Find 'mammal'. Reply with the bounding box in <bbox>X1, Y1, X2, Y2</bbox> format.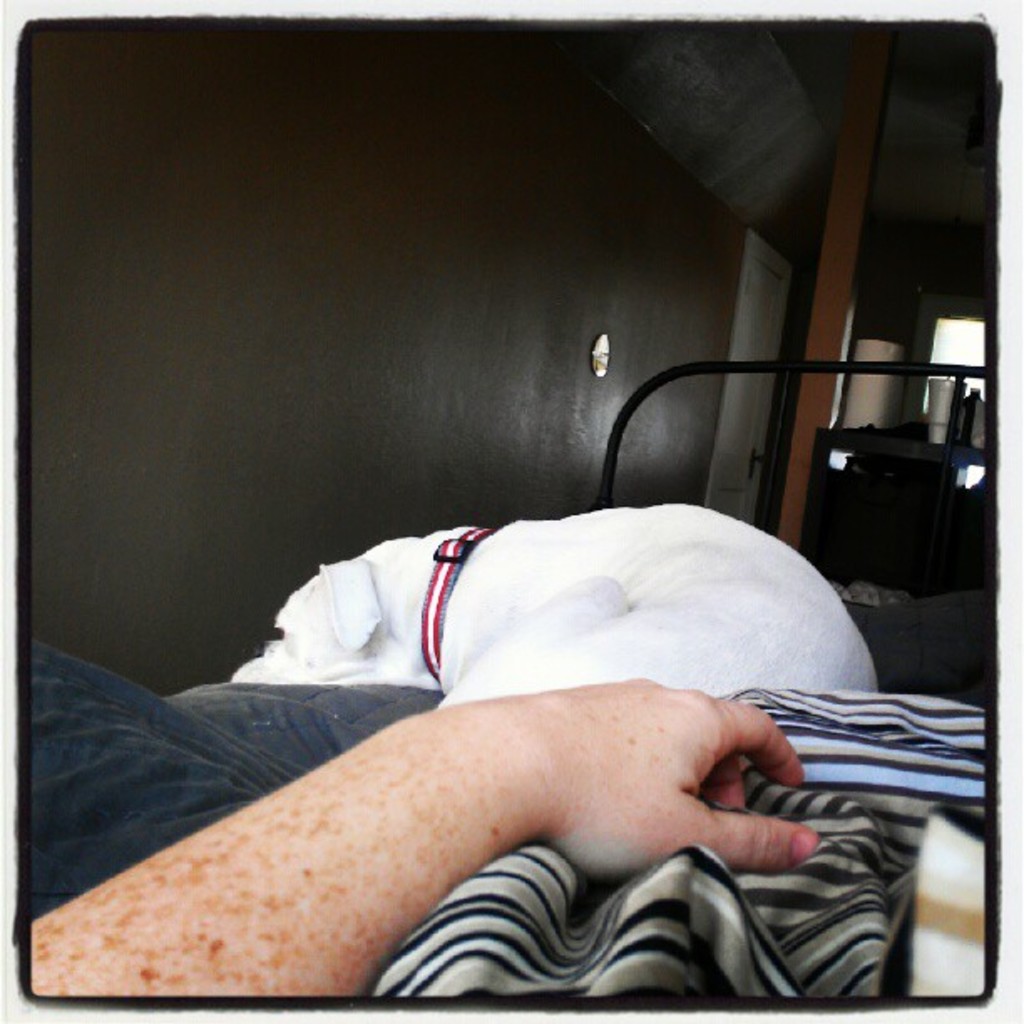
<bbox>228, 499, 883, 713</bbox>.
